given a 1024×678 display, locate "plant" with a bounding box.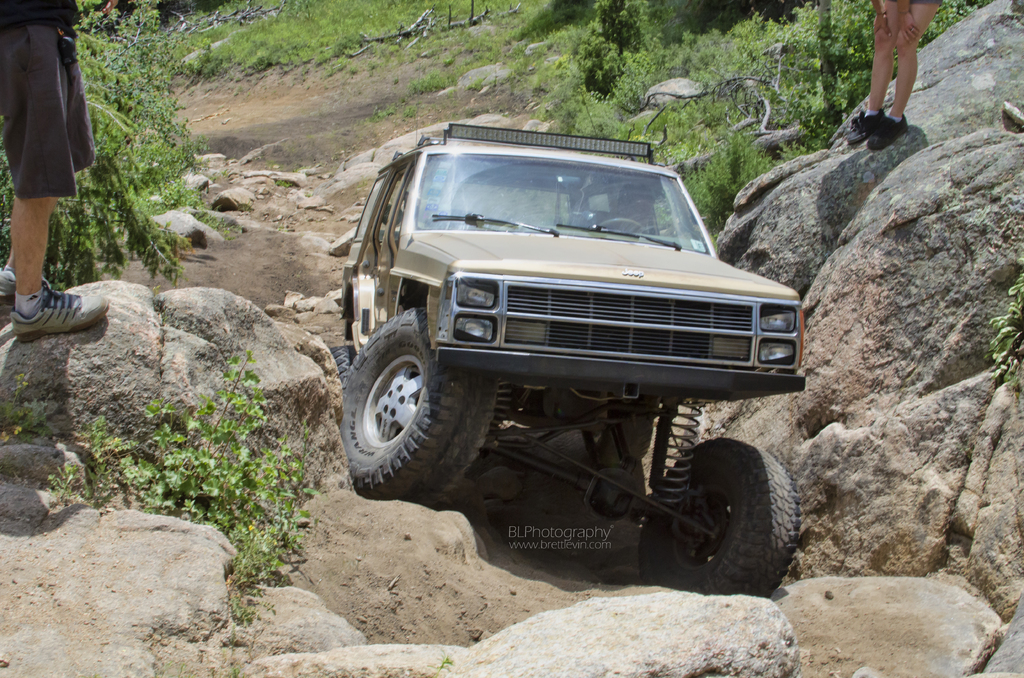
Located: {"left": 115, "top": 342, "right": 316, "bottom": 531}.
